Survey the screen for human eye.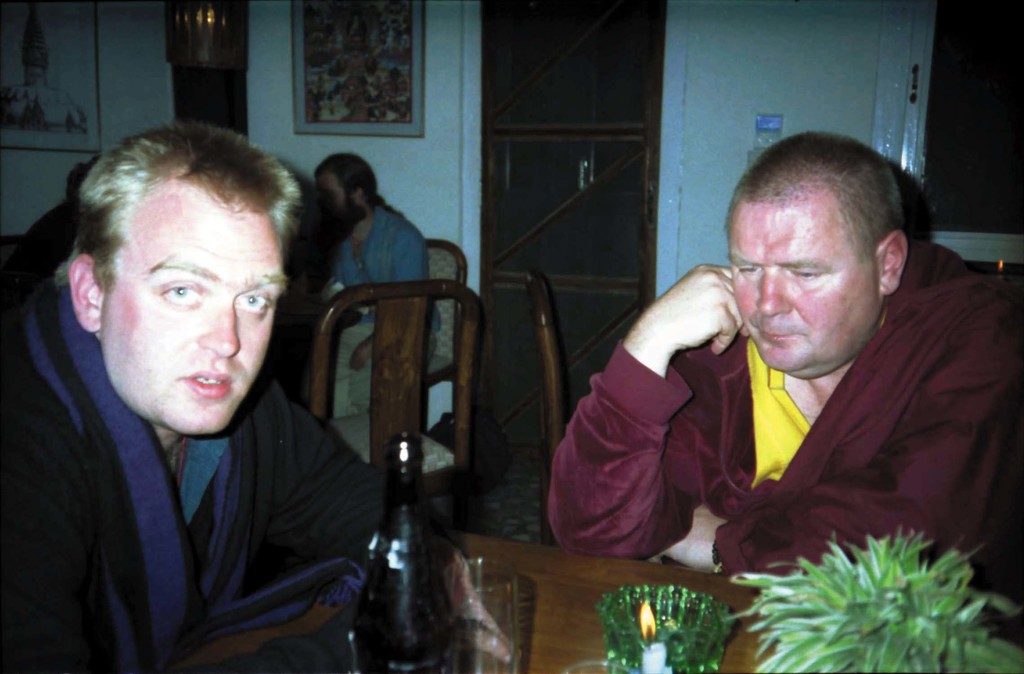
Survey found: [149,273,205,315].
